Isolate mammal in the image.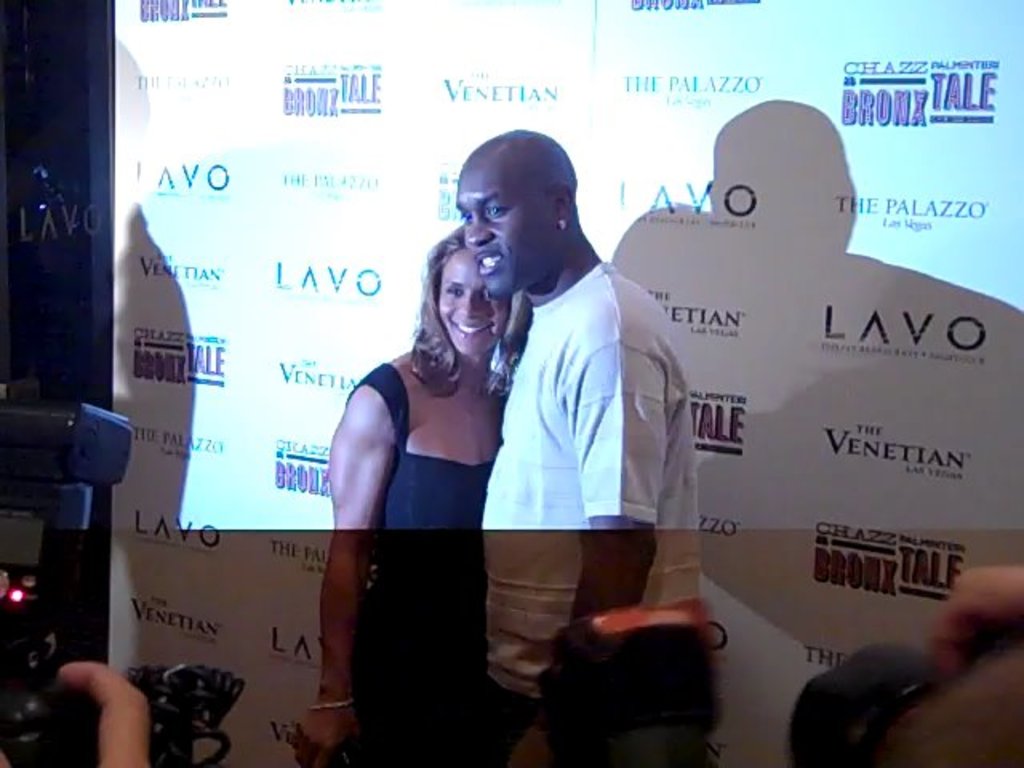
Isolated region: (x1=0, y1=659, x2=154, y2=766).
